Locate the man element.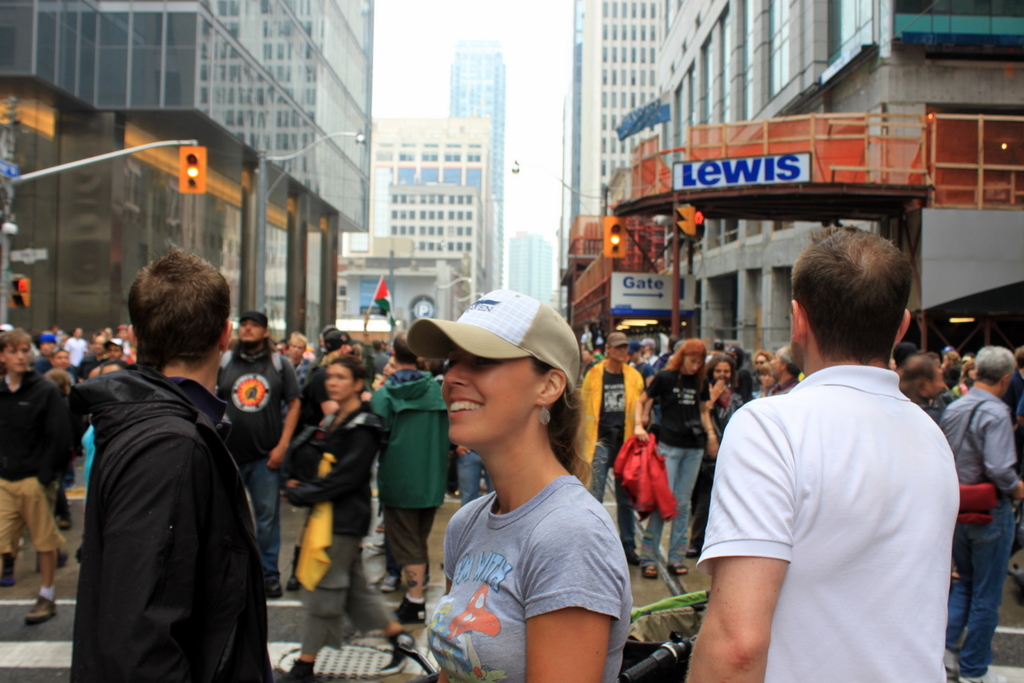
Element bbox: l=936, t=342, r=1023, b=682.
